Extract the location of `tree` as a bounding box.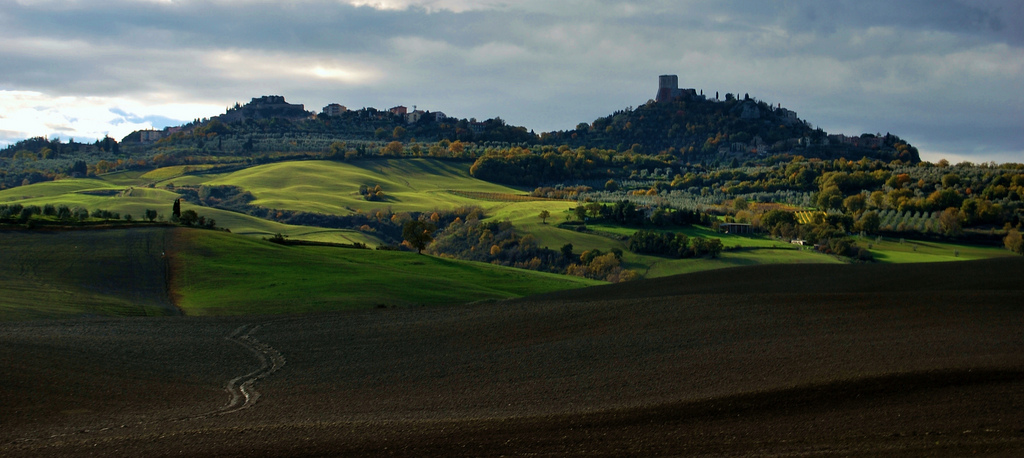
bbox=(143, 209, 156, 221).
